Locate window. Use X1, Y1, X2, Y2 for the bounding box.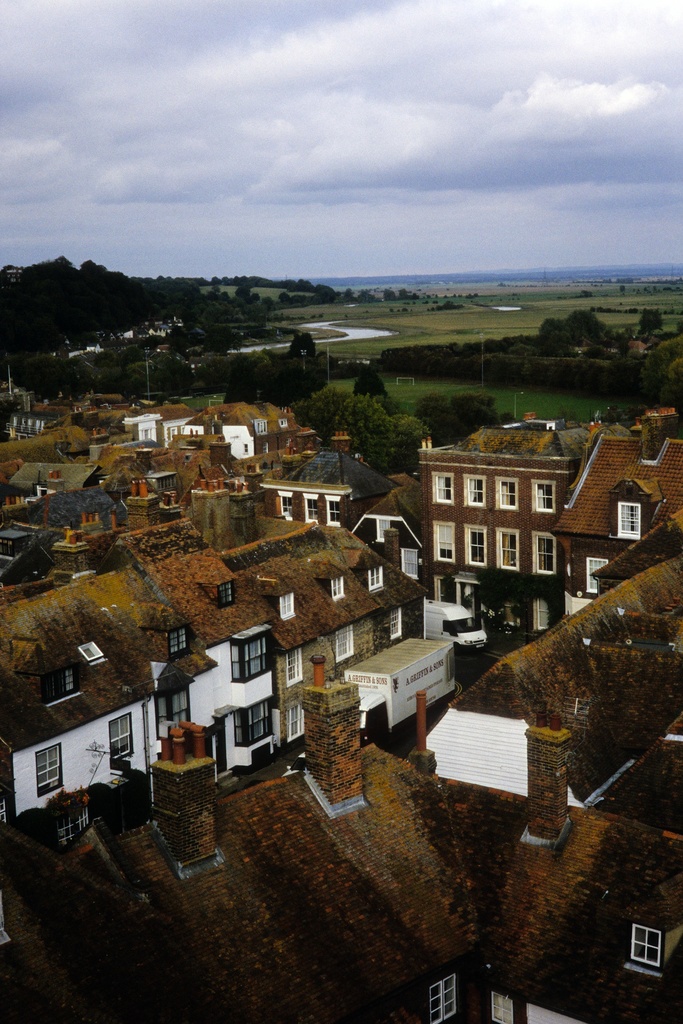
323, 494, 339, 529.
